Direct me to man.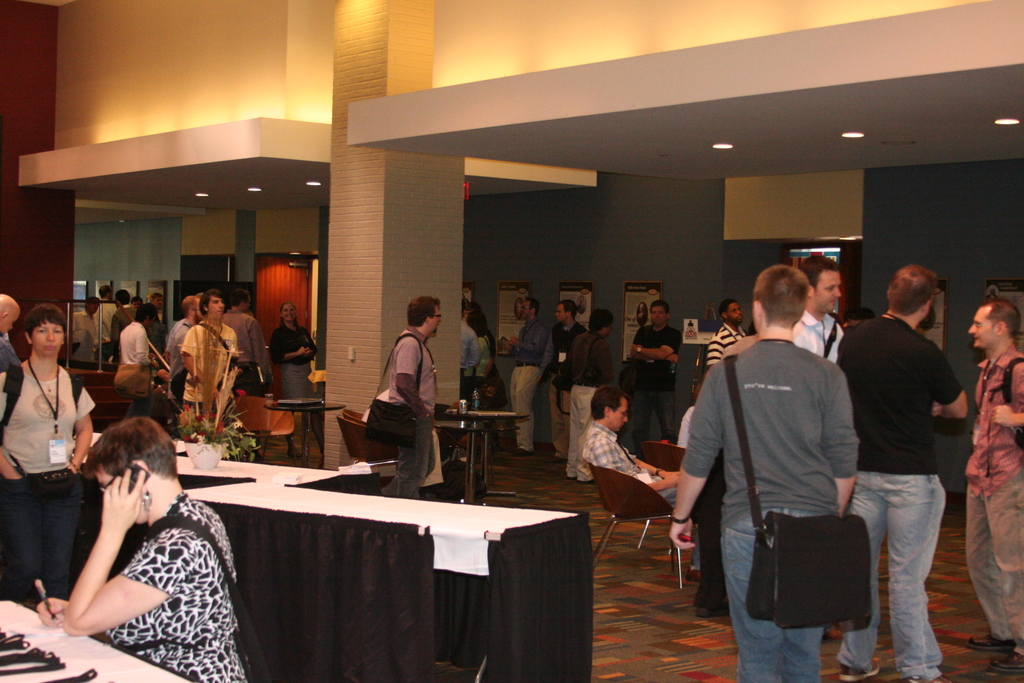
Direction: box=[788, 253, 847, 361].
